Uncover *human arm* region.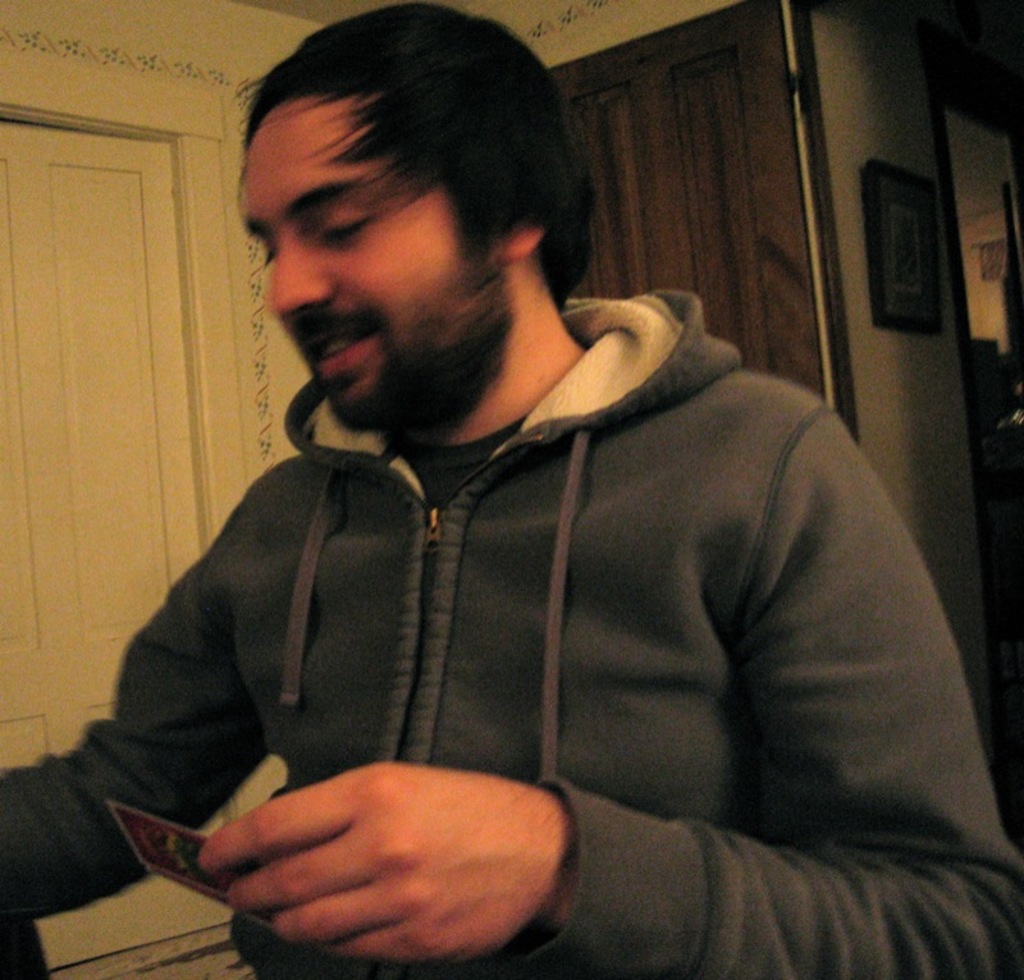
Uncovered: Rect(17, 450, 362, 937).
